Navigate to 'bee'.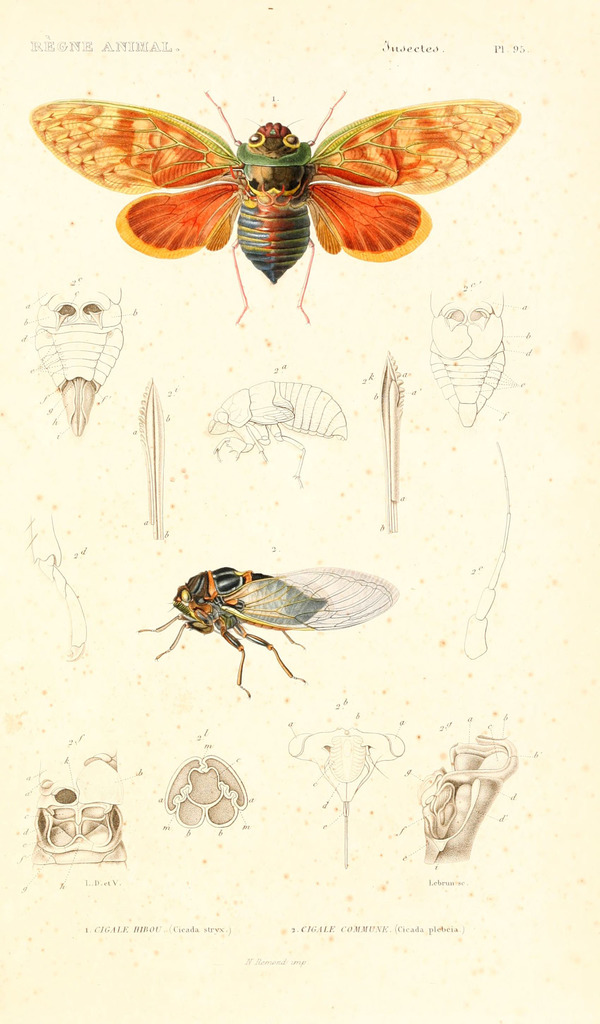
Navigation target: x1=137, y1=564, x2=408, y2=710.
